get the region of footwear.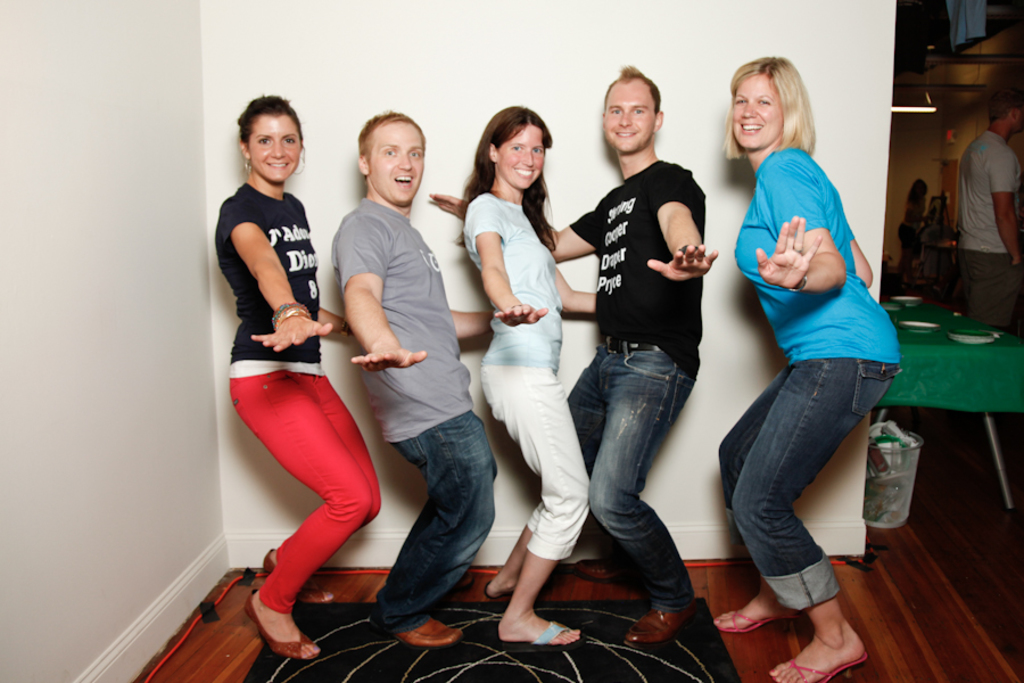
[left=716, top=606, right=796, bottom=629].
